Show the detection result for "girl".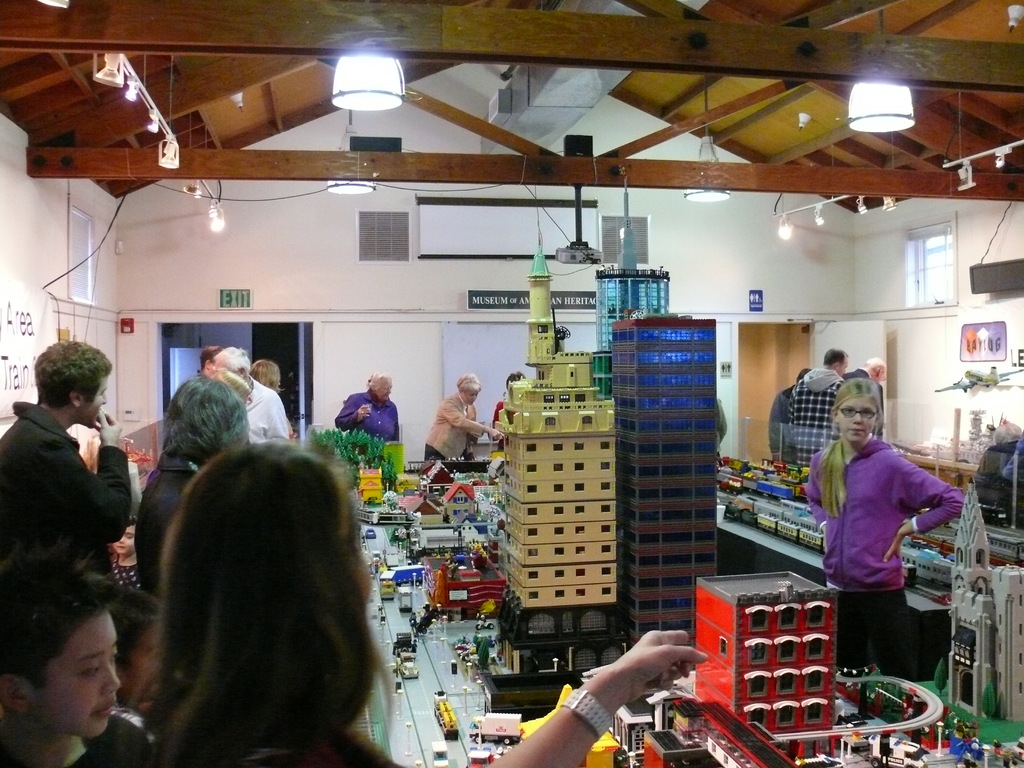
box(137, 441, 708, 764).
